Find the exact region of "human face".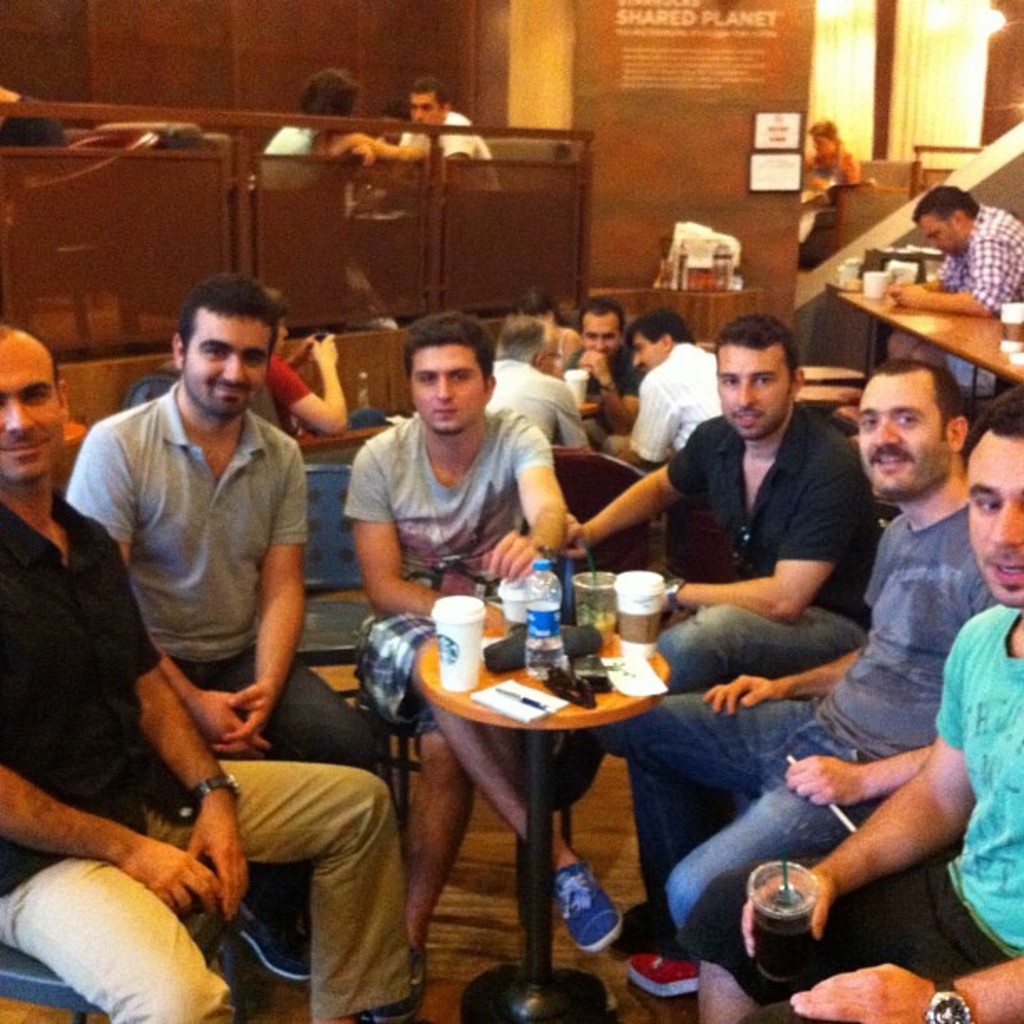
Exact region: 408:89:443:127.
